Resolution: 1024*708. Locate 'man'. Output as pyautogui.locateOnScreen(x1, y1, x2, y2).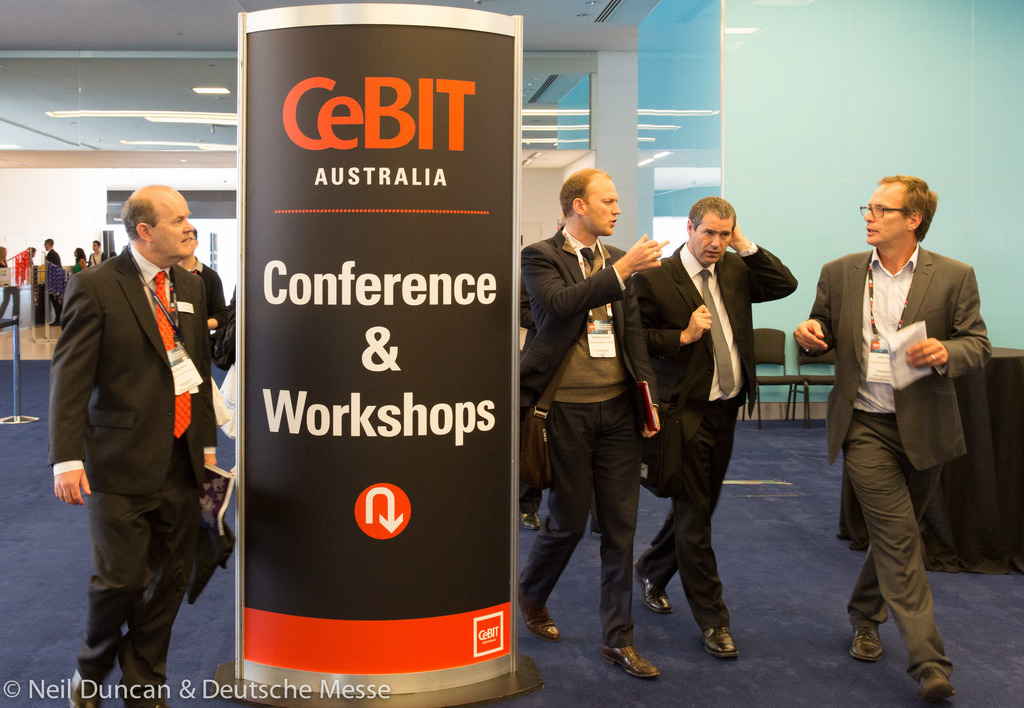
pyautogui.locateOnScreen(83, 238, 102, 270).
